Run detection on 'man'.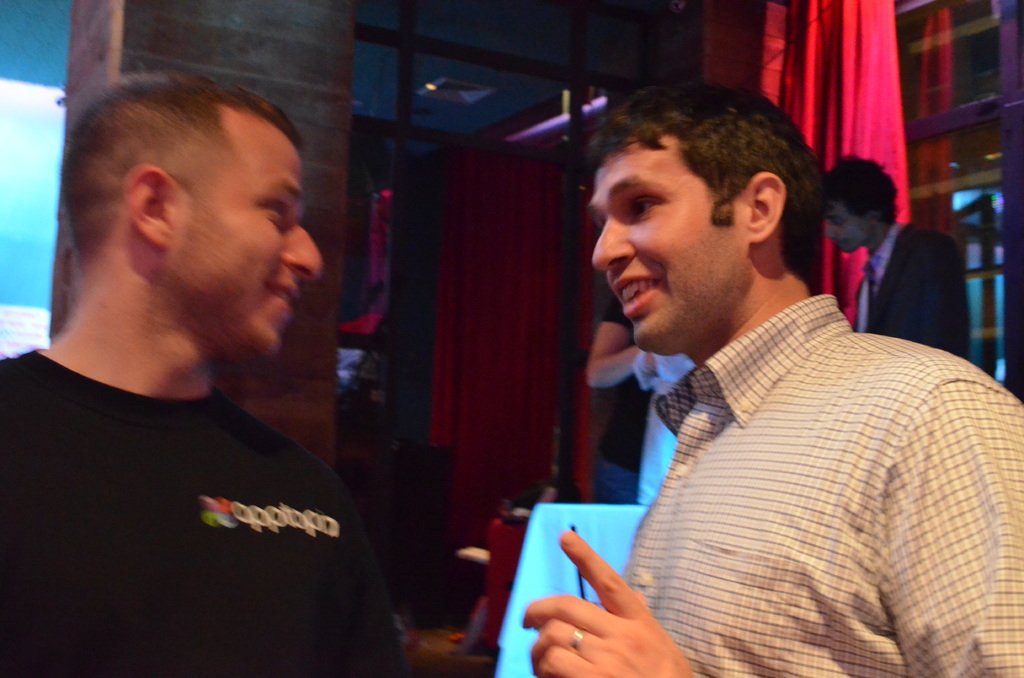
Result: bbox(0, 76, 404, 674).
